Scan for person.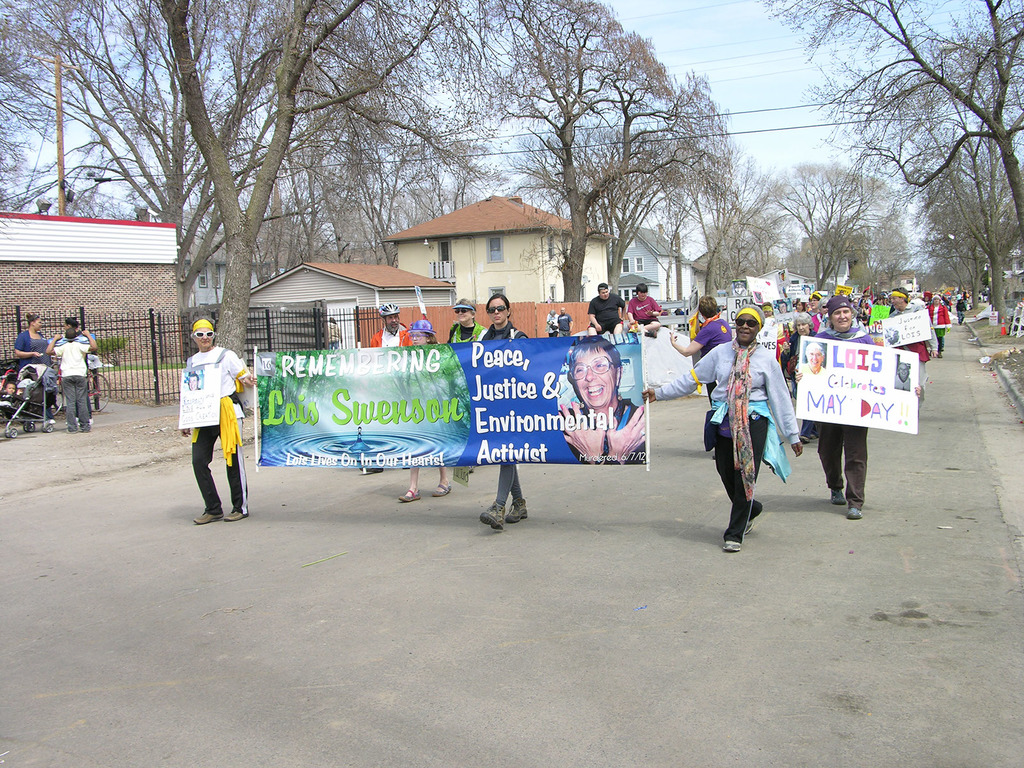
Scan result: bbox(397, 316, 451, 500).
